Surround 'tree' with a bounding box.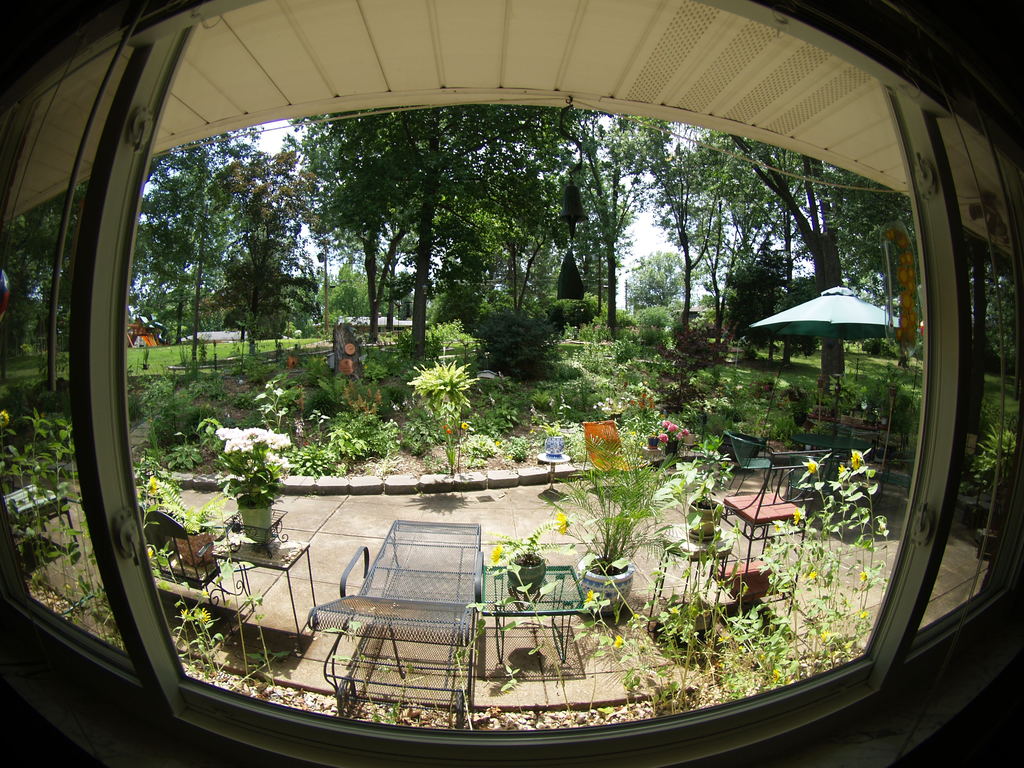
left=403, top=352, right=484, bottom=476.
